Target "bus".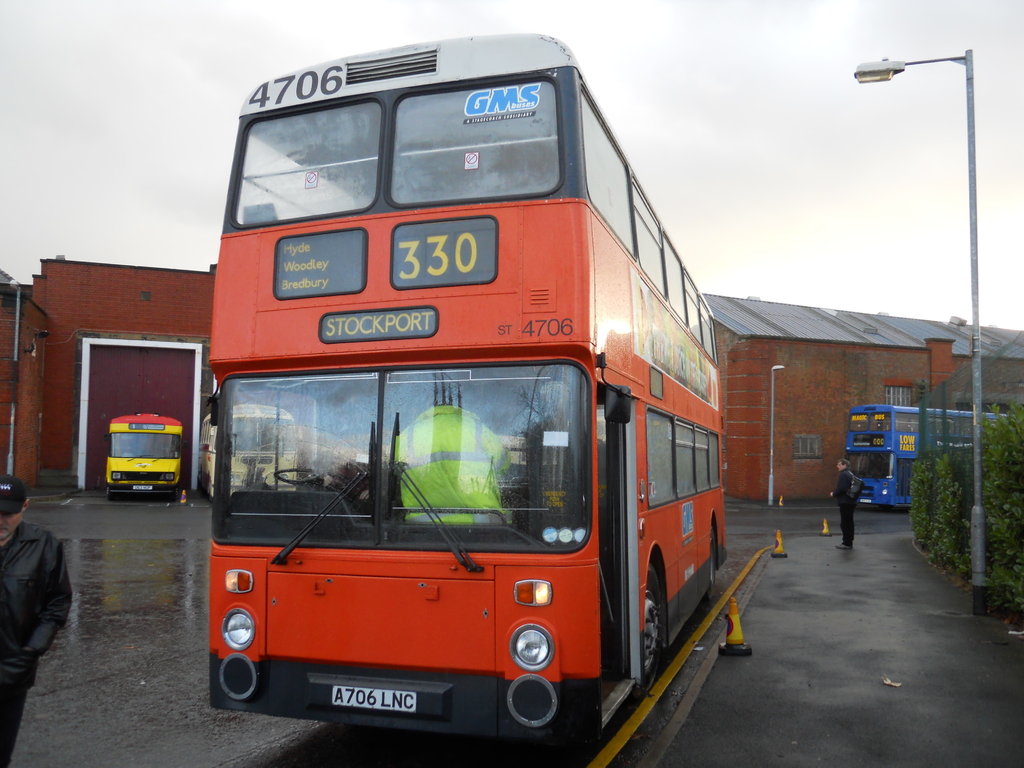
Target region: [left=847, top=399, right=1014, bottom=505].
